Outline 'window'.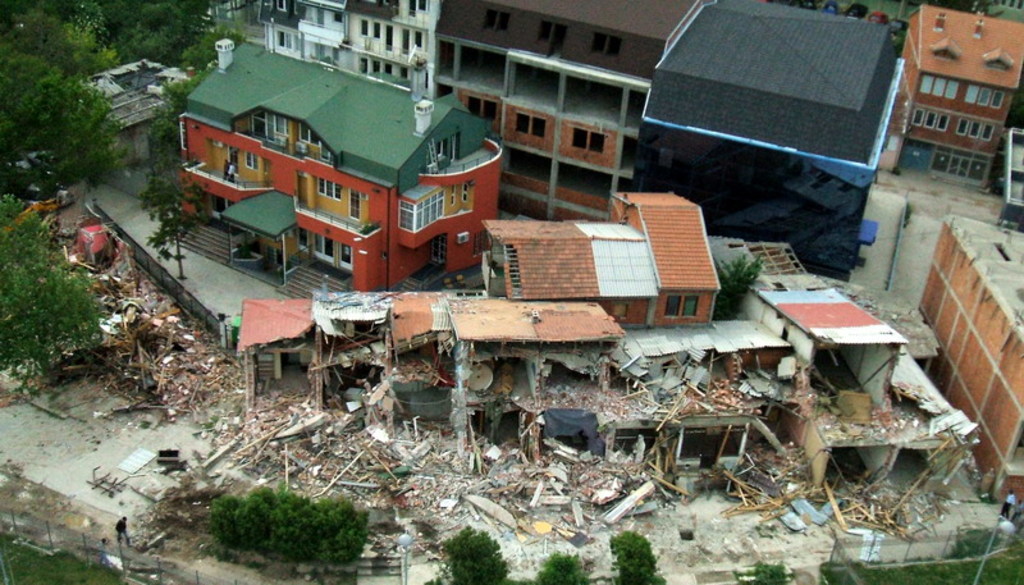
Outline: {"left": 319, "top": 179, "right": 340, "bottom": 200}.
